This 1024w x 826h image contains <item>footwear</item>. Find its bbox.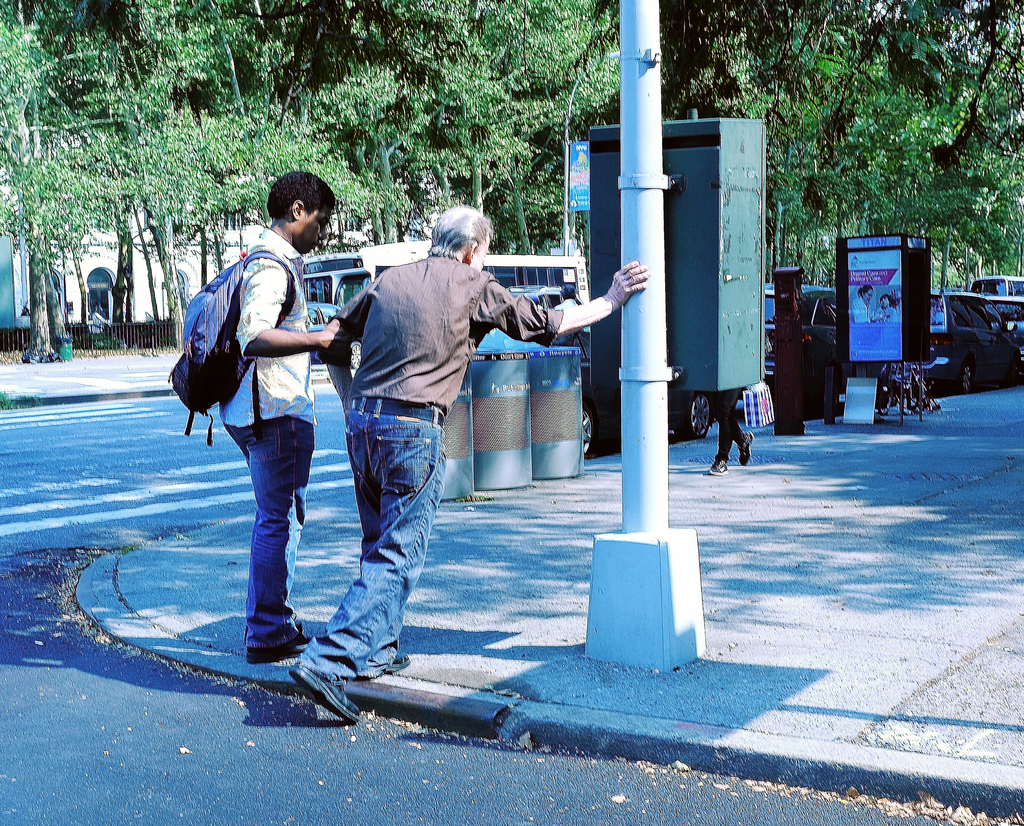
380/650/411/672.
